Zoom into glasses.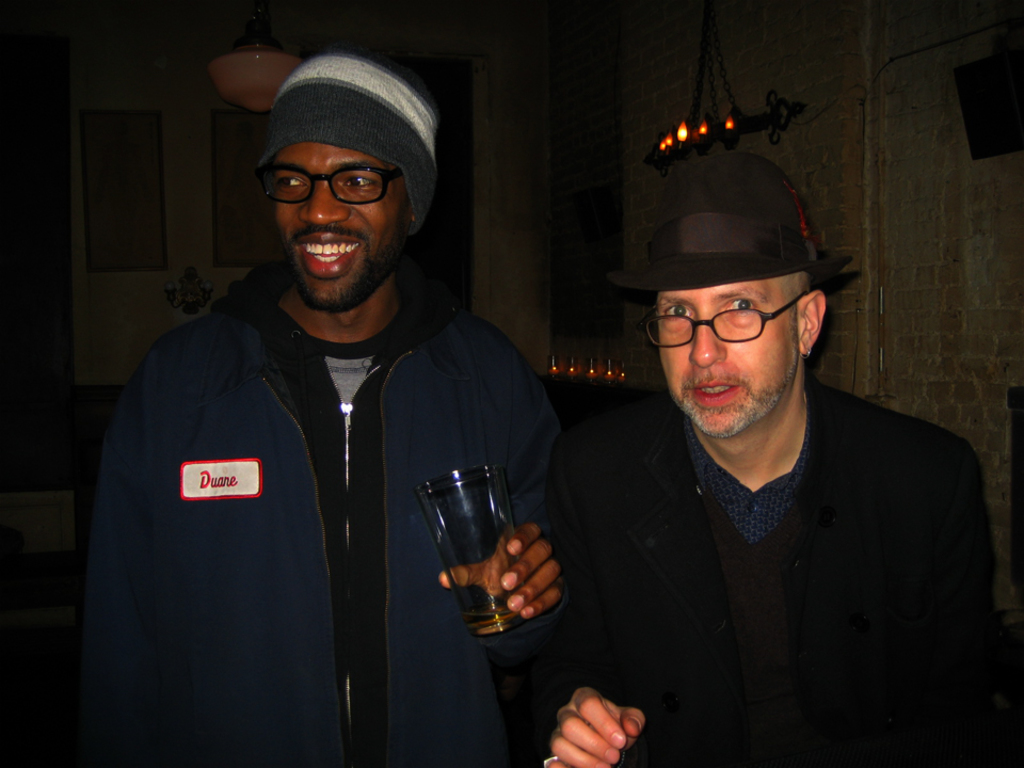
Zoom target: 253 146 410 198.
